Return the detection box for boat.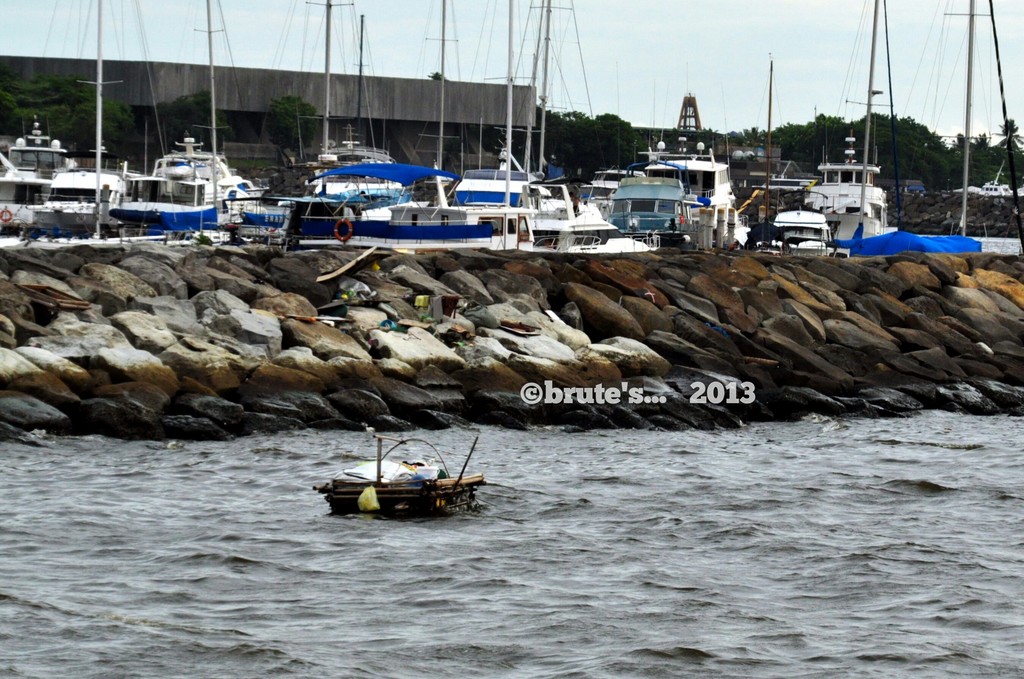
{"x1": 763, "y1": 179, "x2": 841, "y2": 255}.
